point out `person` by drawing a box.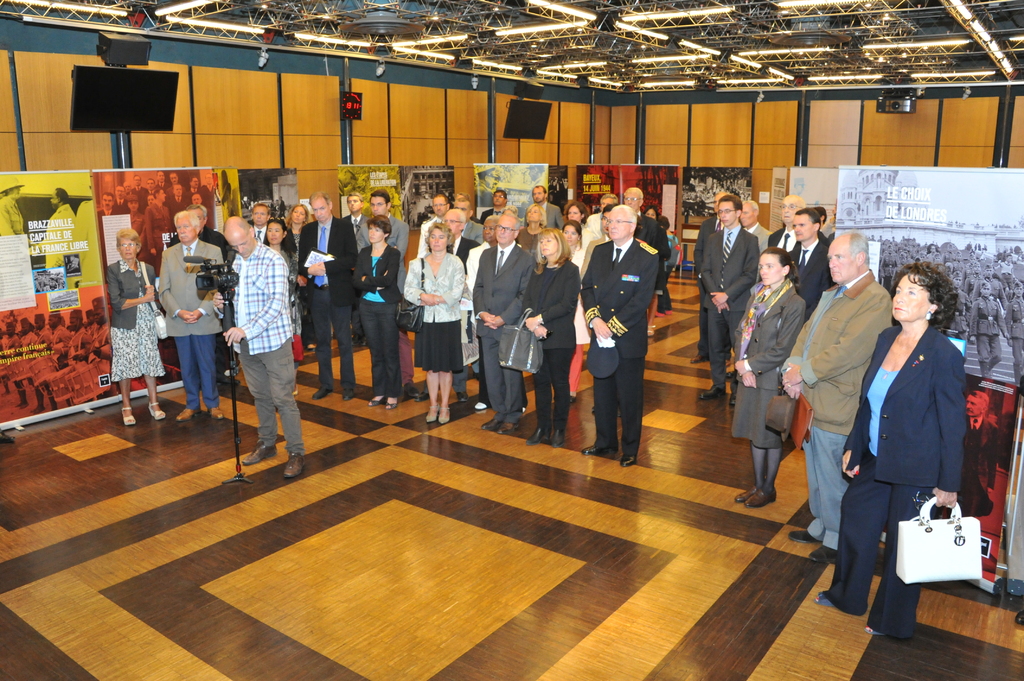
[left=807, top=259, right=973, bottom=638].
